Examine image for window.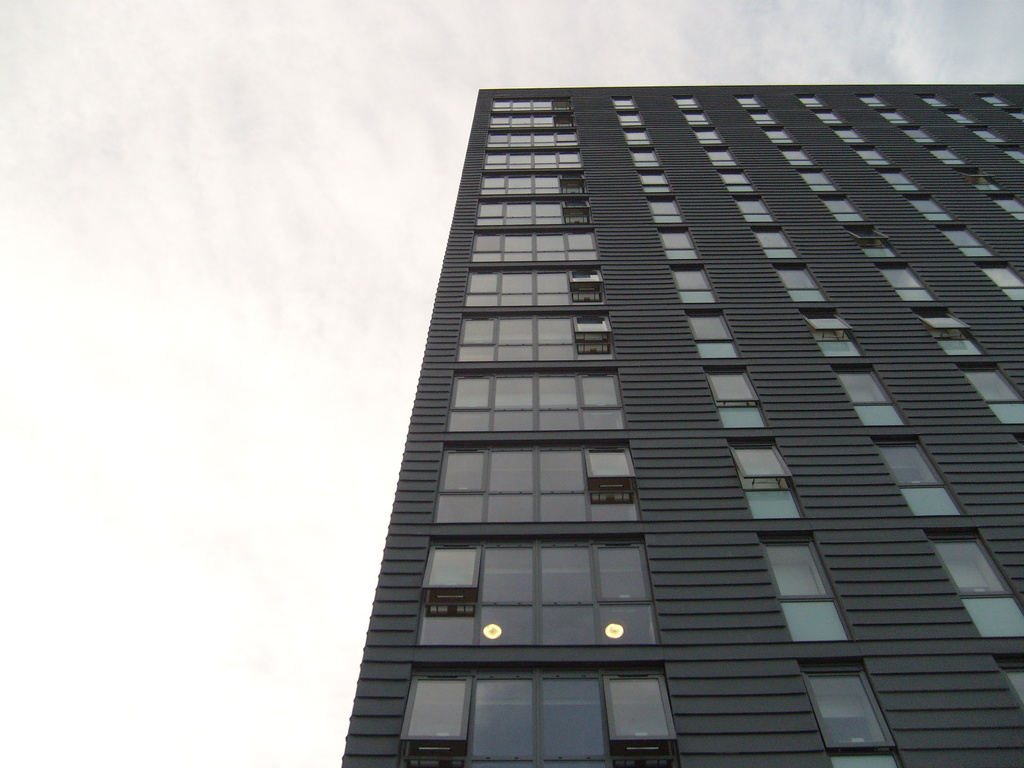
Examination result: 610, 99, 635, 109.
